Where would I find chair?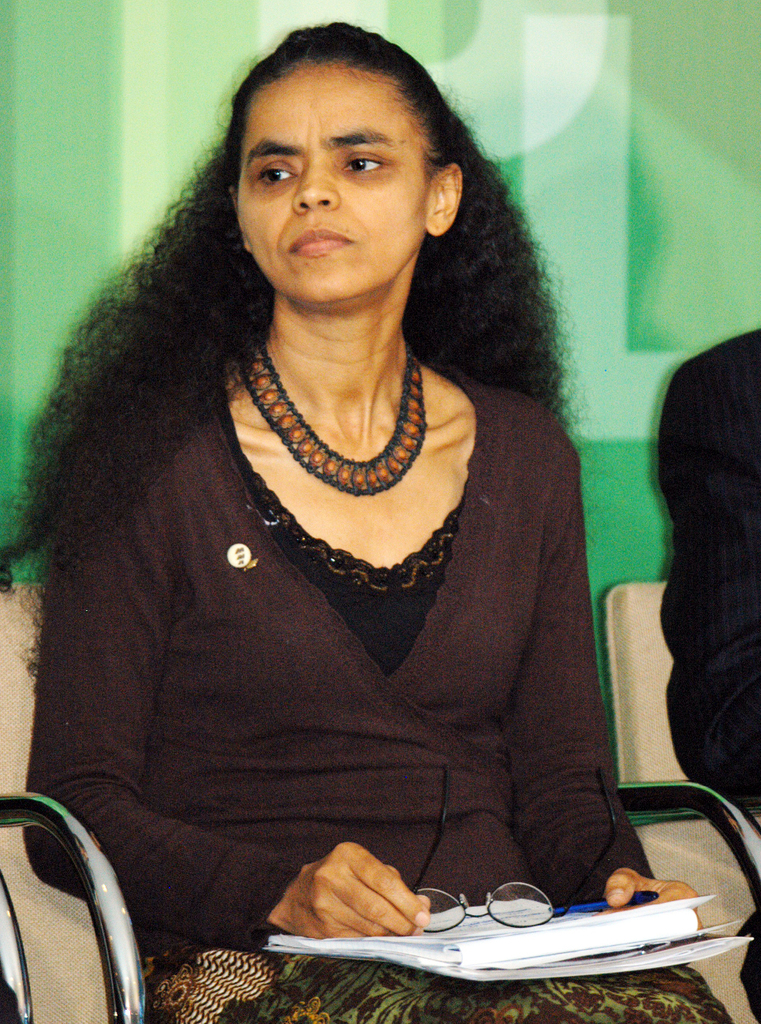
At {"x1": 0, "y1": 575, "x2": 760, "y2": 907}.
